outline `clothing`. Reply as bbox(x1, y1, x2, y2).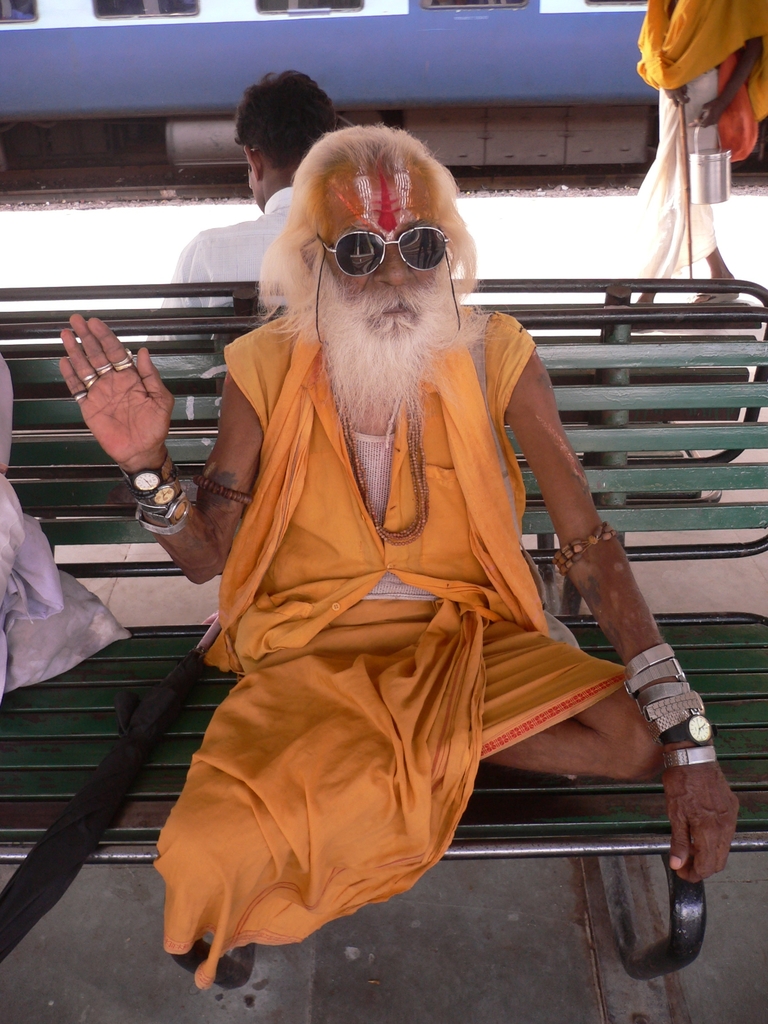
bbox(0, 351, 134, 696).
